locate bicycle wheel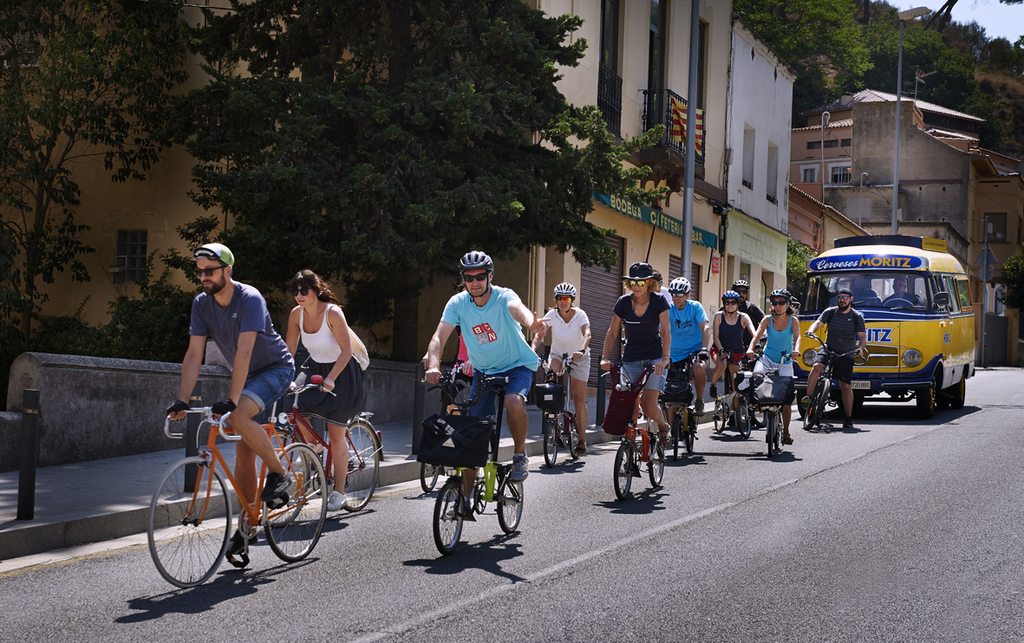
610/440/637/504
